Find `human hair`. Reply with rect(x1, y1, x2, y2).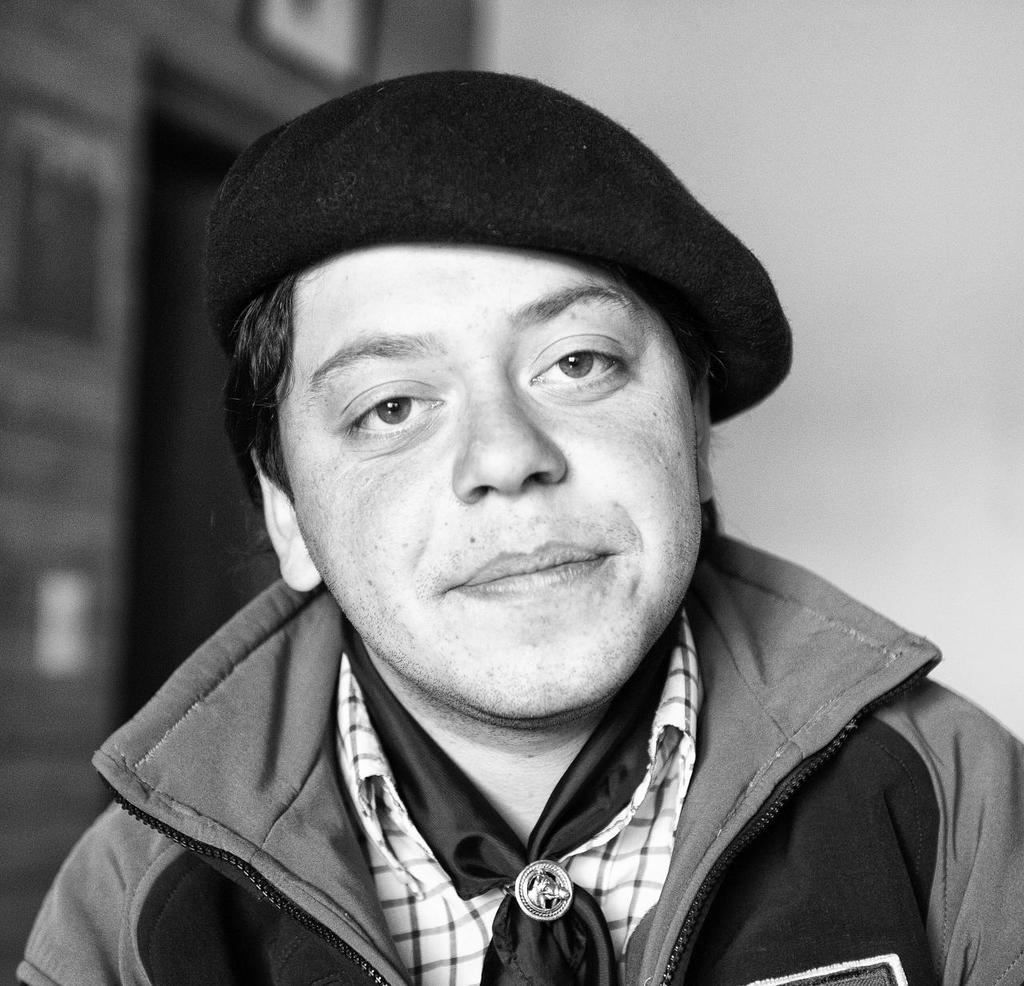
rect(210, 268, 294, 515).
